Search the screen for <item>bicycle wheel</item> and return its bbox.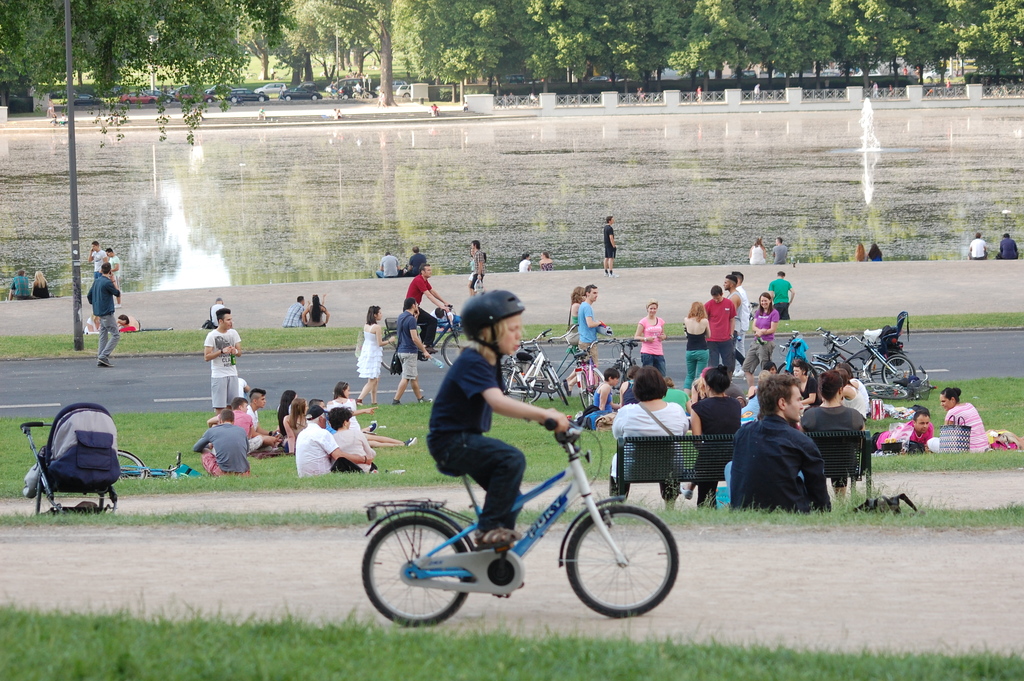
Found: select_region(441, 334, 473, 370).
